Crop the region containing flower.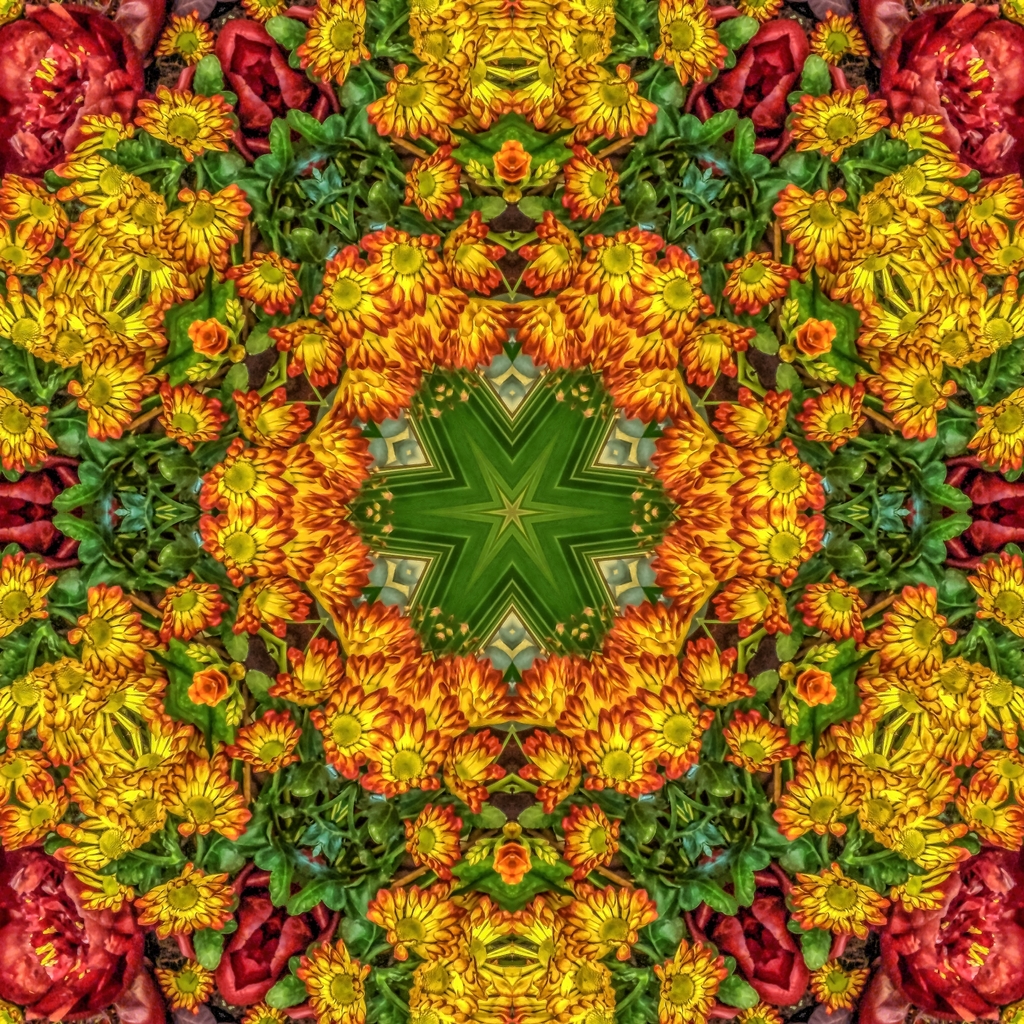
Crop region: 149 951 216 1012.
